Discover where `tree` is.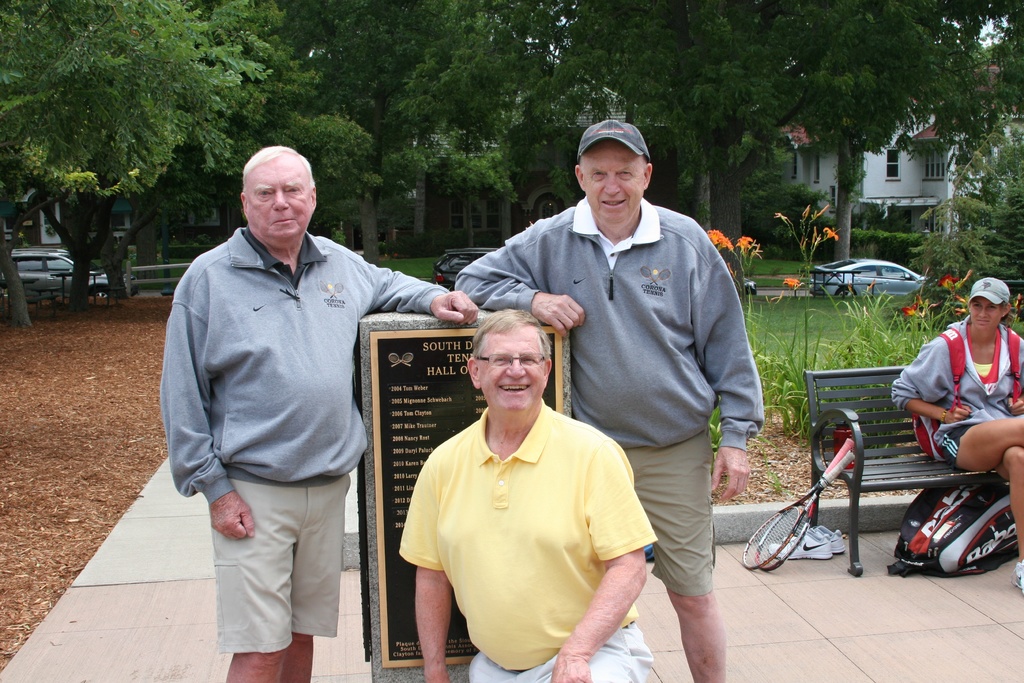
Discovered at box(416, 111, 460, 254).
